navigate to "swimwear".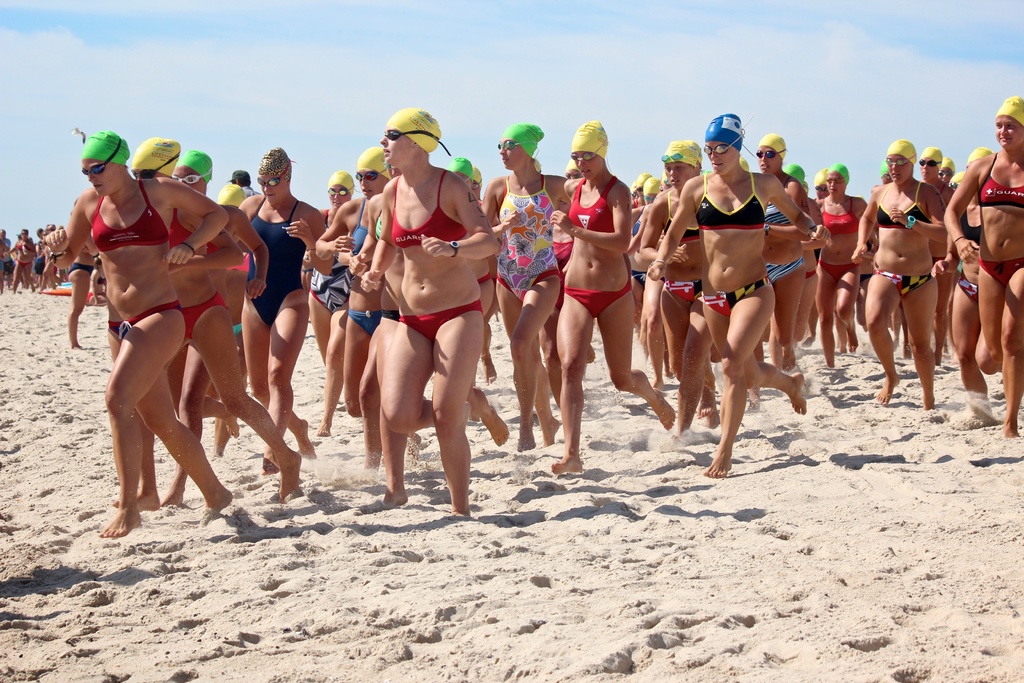
Navigation target: 875, 176, 935, 227.
